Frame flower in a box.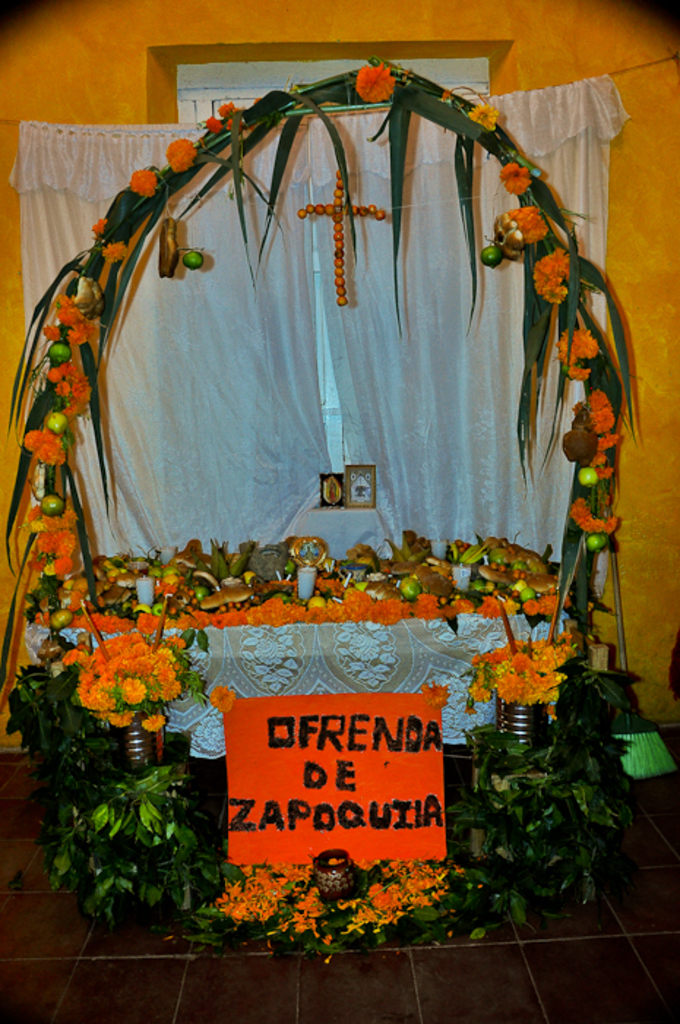
{"x1": 510, "y1": 205, "x2": 547, "y2": 243}.
